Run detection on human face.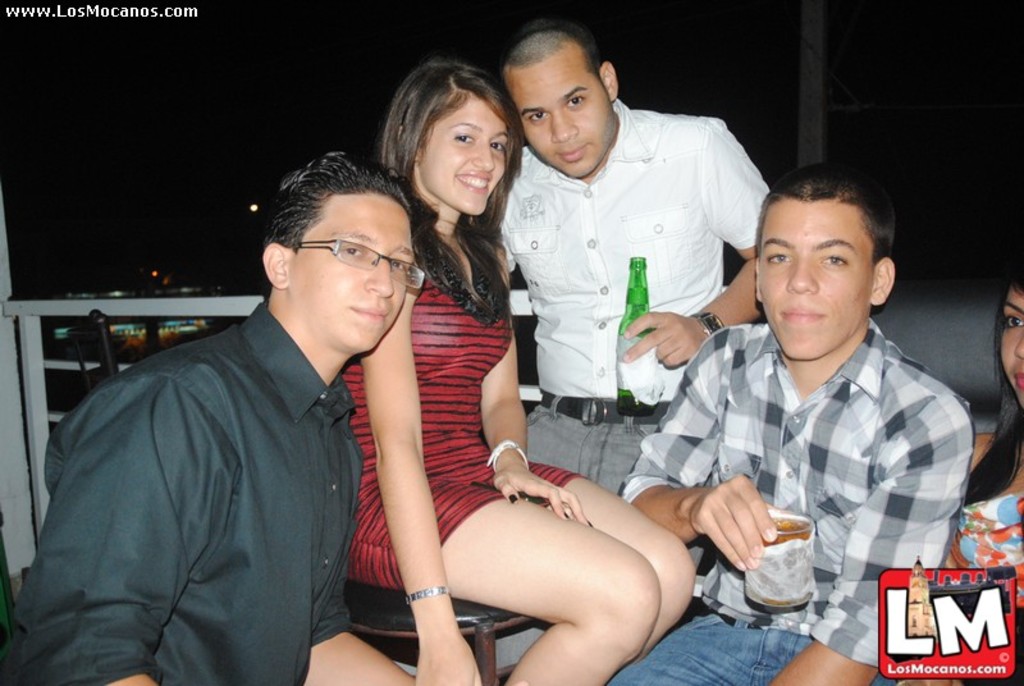
Result: bbox=(285, 198, 413, 346).
